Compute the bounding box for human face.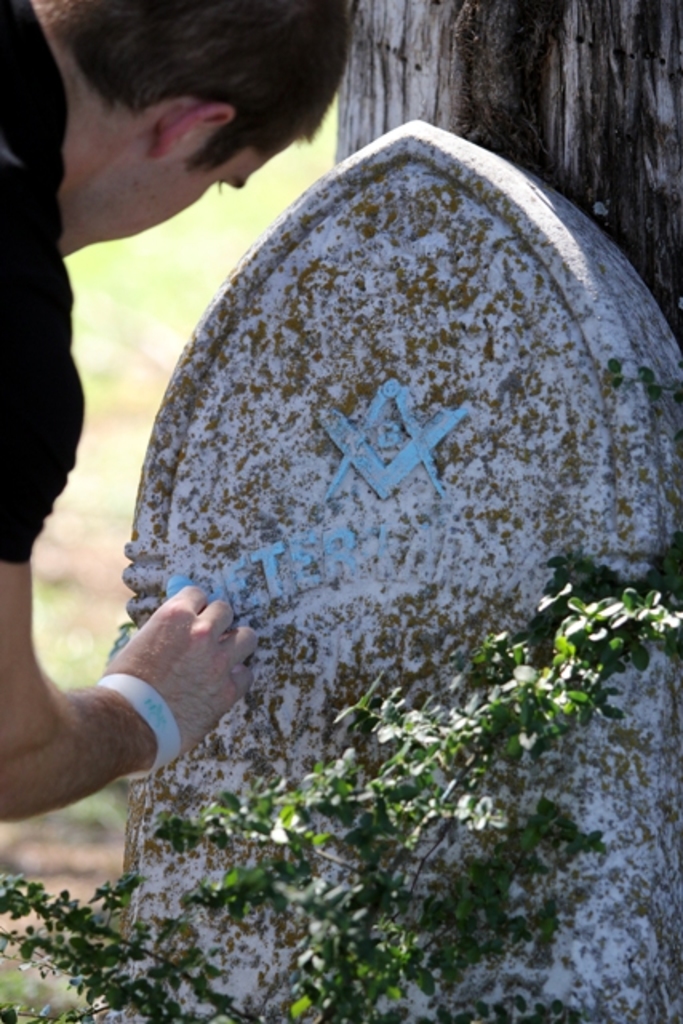
[64,147,270,259].
